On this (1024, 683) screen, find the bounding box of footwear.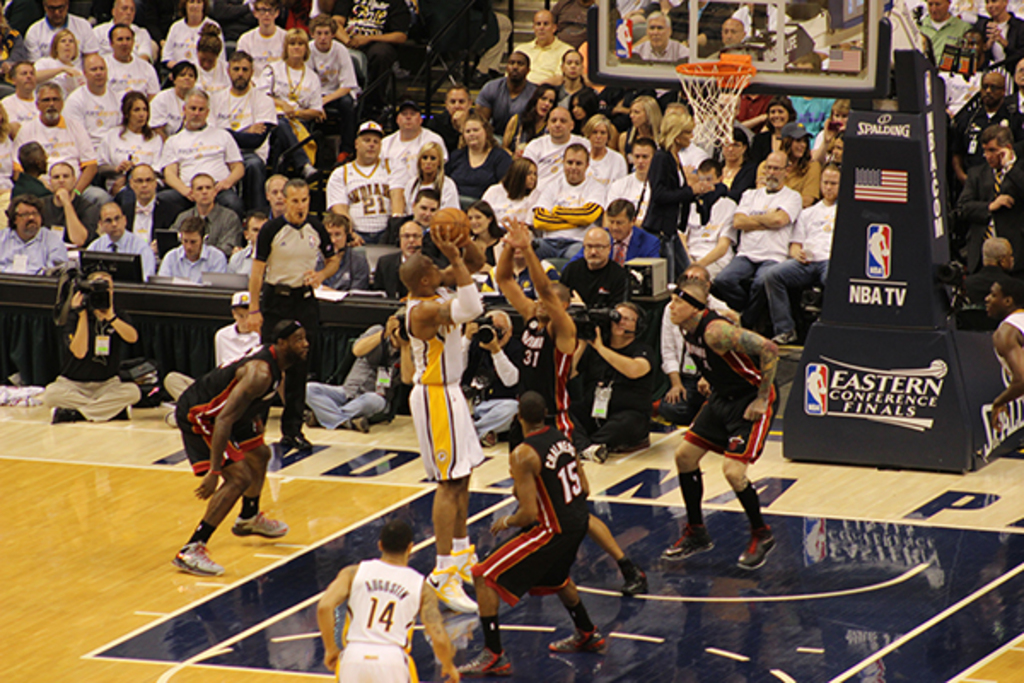
Bounding box: [454,637,524,681].
